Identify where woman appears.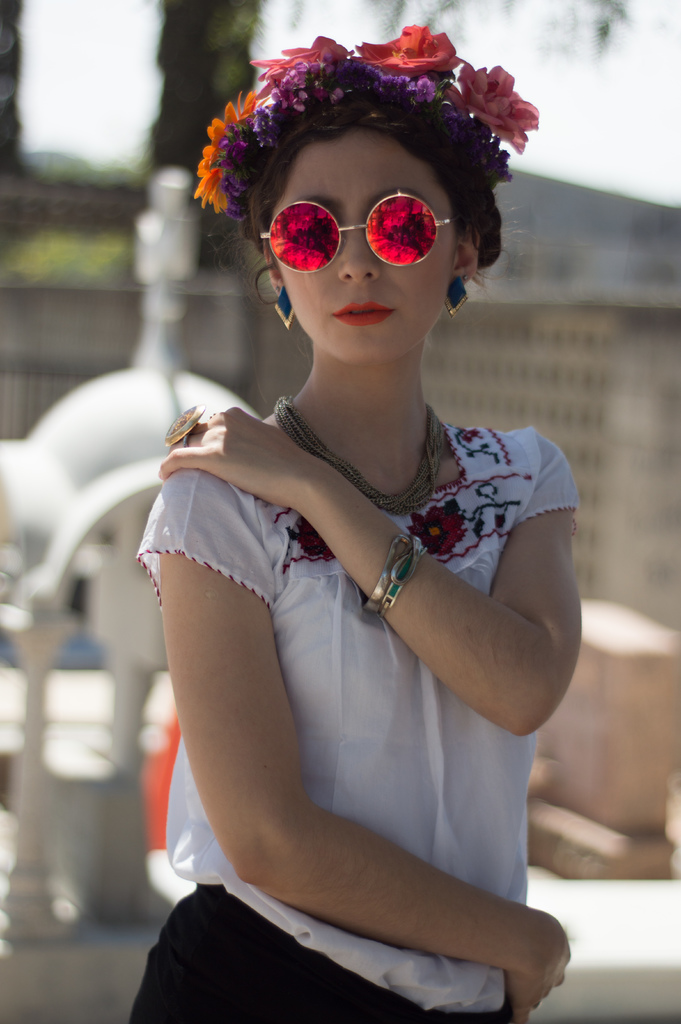
Appears at [125, 13, 609, 995].
